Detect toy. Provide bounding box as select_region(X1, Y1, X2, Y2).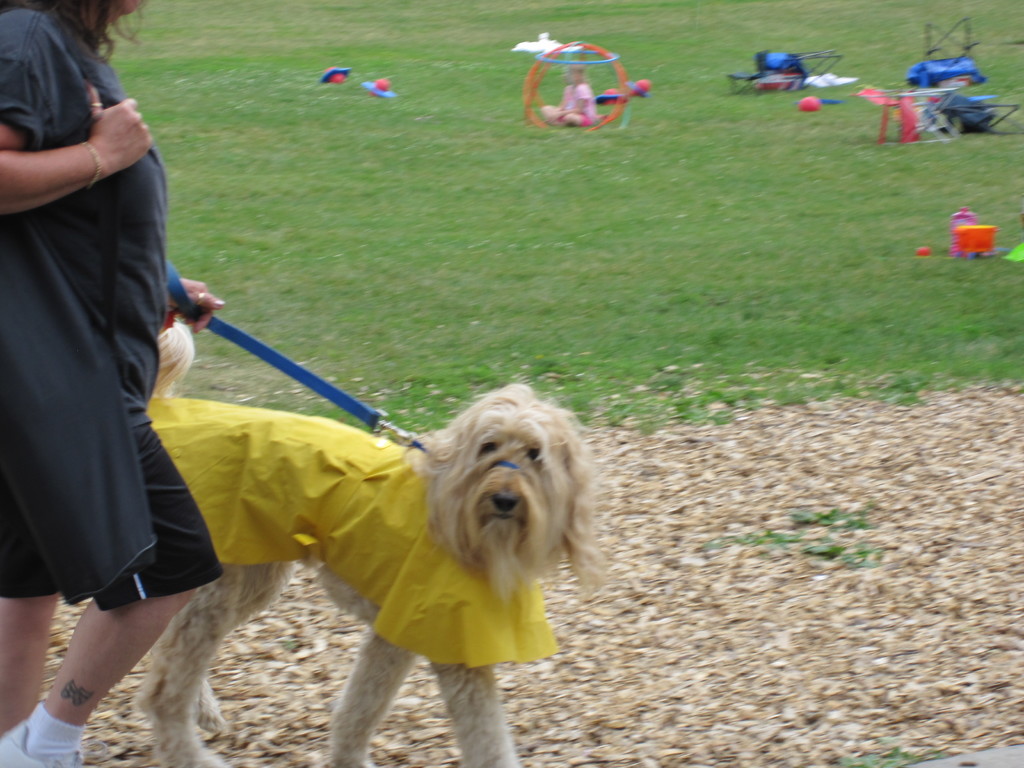
select_region(362, 77, 396, 97).
